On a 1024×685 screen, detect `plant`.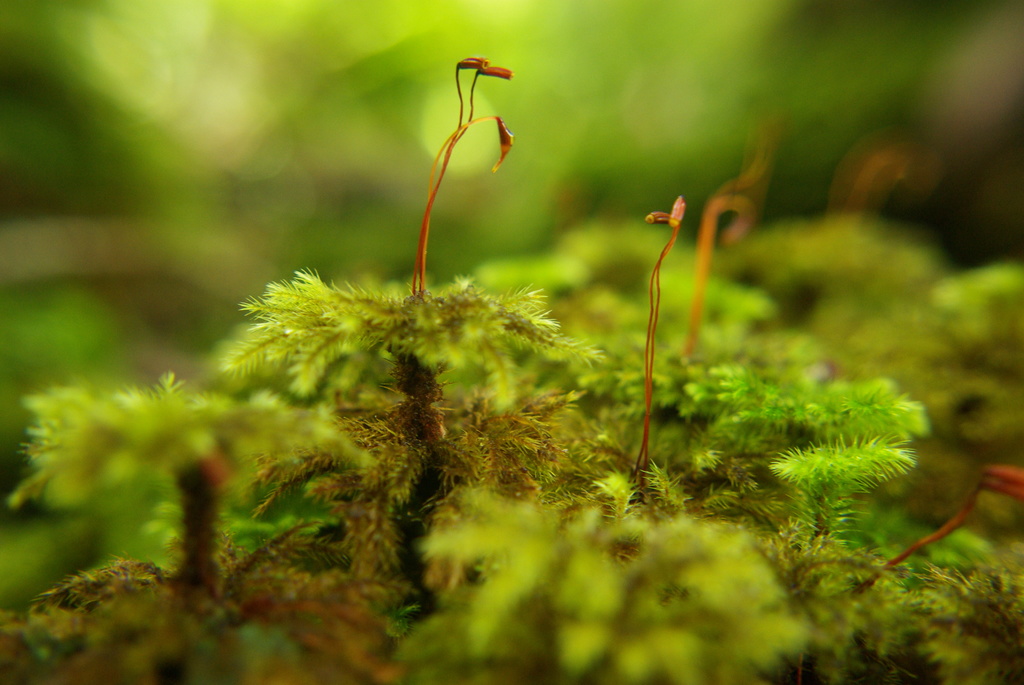
212 38 607 615.
